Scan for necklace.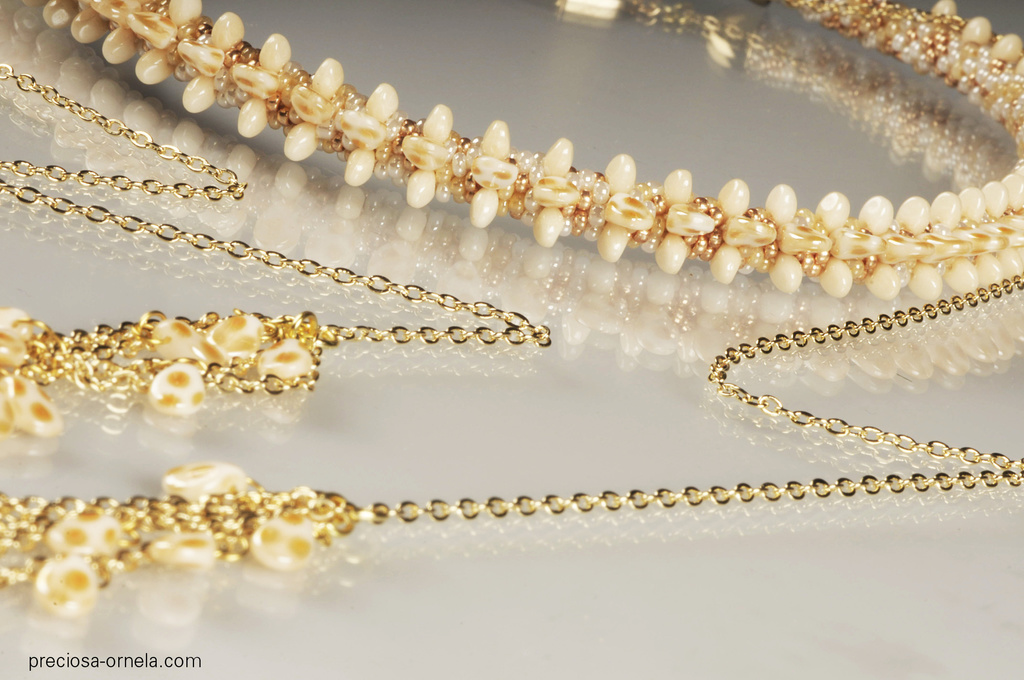
Scan result: locate(38, 0, 1023, 301).
